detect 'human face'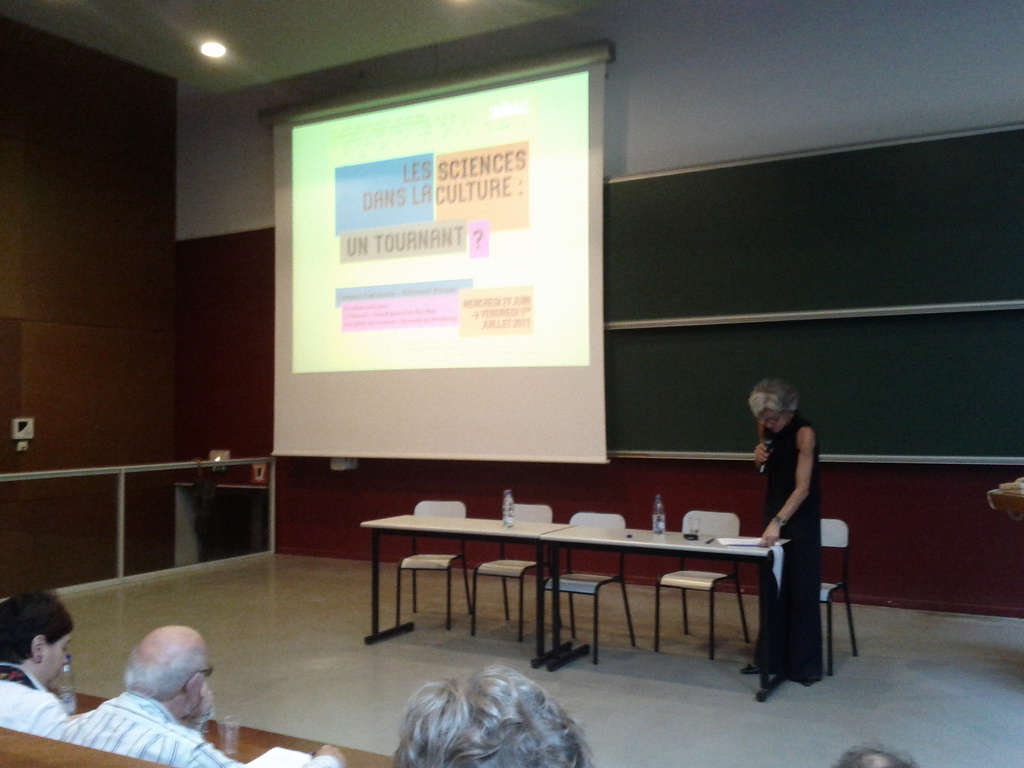
(left=38, top=632, right=76, bottom=689)
